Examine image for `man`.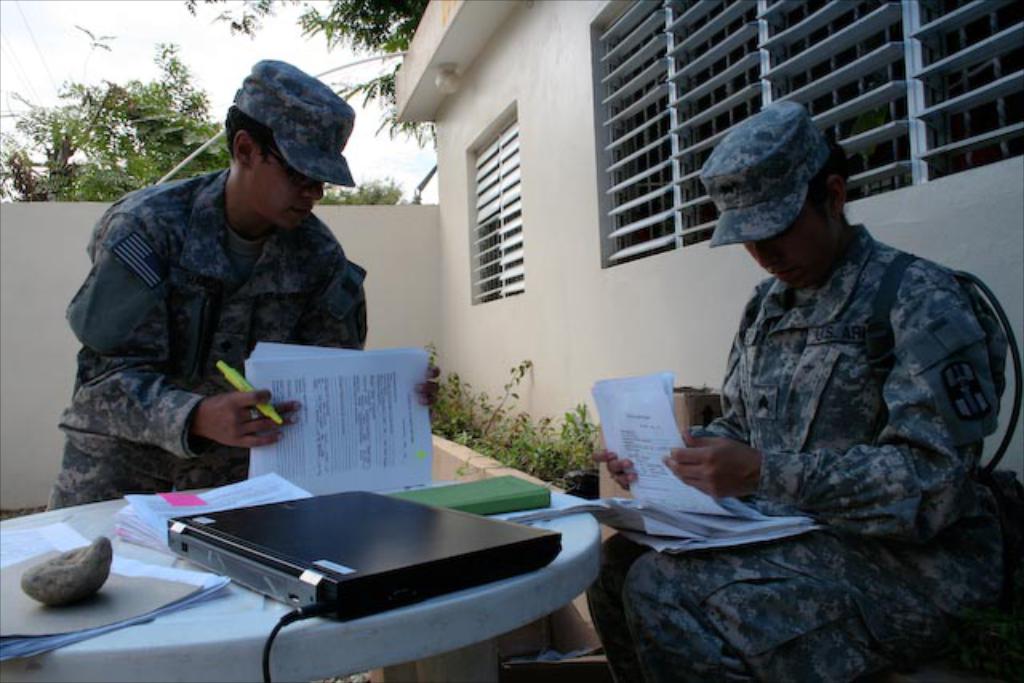
Examination result: locate(45, 59, 450, 510).
